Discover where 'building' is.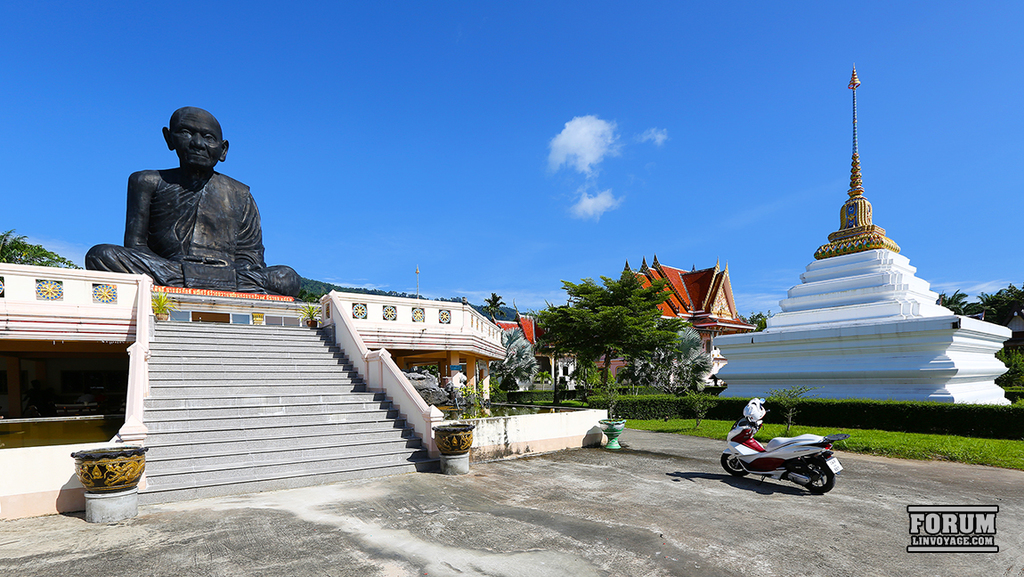
Discovered at region(500, 261, 756, 392).
